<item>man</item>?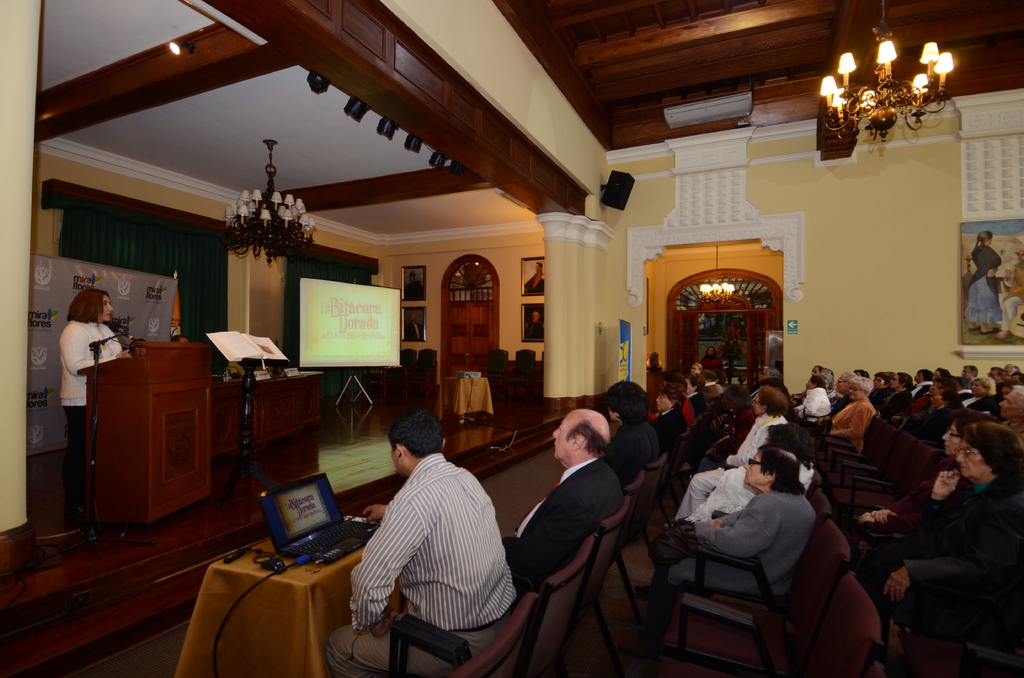
<bbox>598, 378, 659, 479</bbox>
